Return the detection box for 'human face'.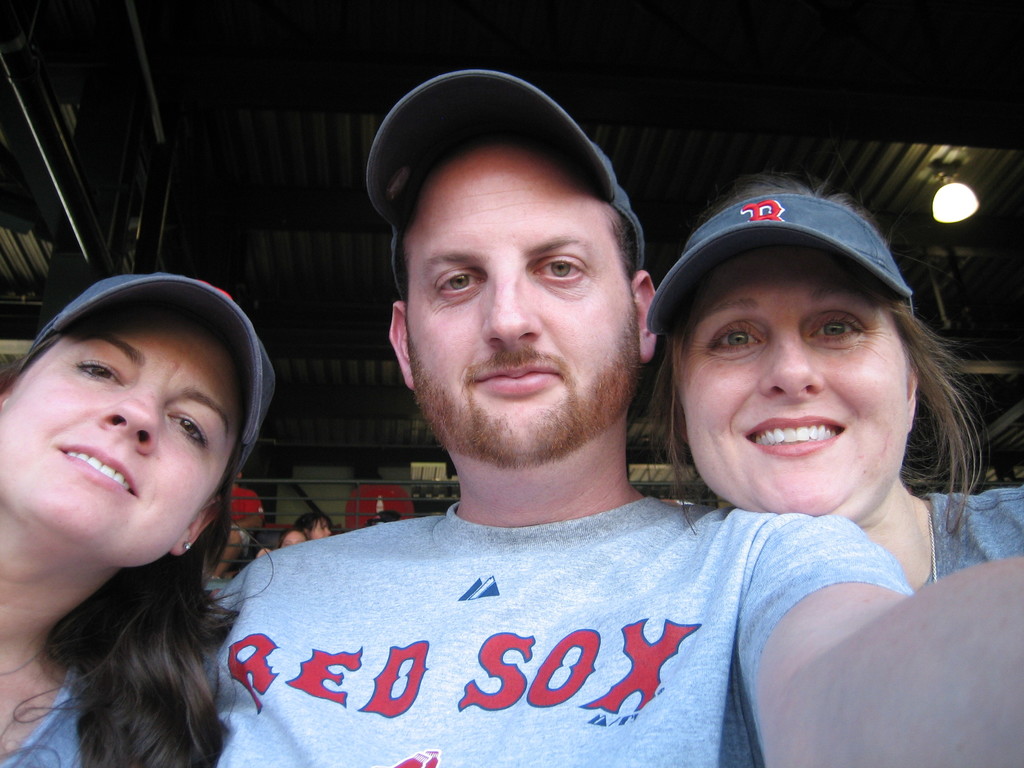
<bbox>0, 308, 237, 563</bbox>.
